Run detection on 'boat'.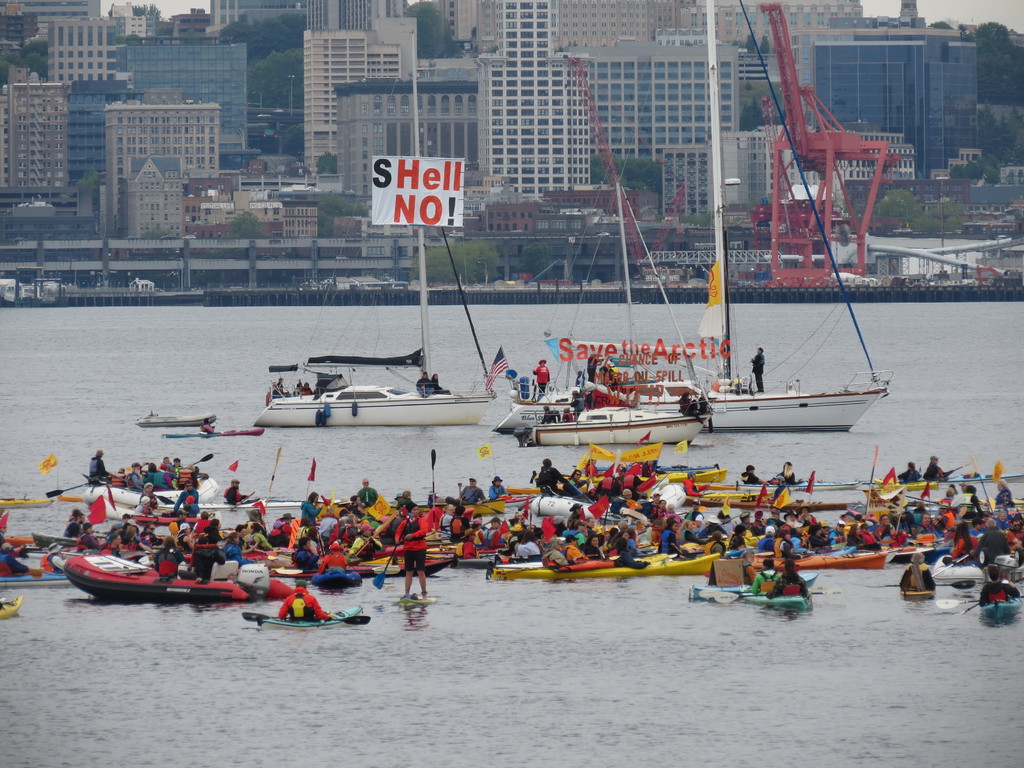
Result: 690, 479, 852, 508.
